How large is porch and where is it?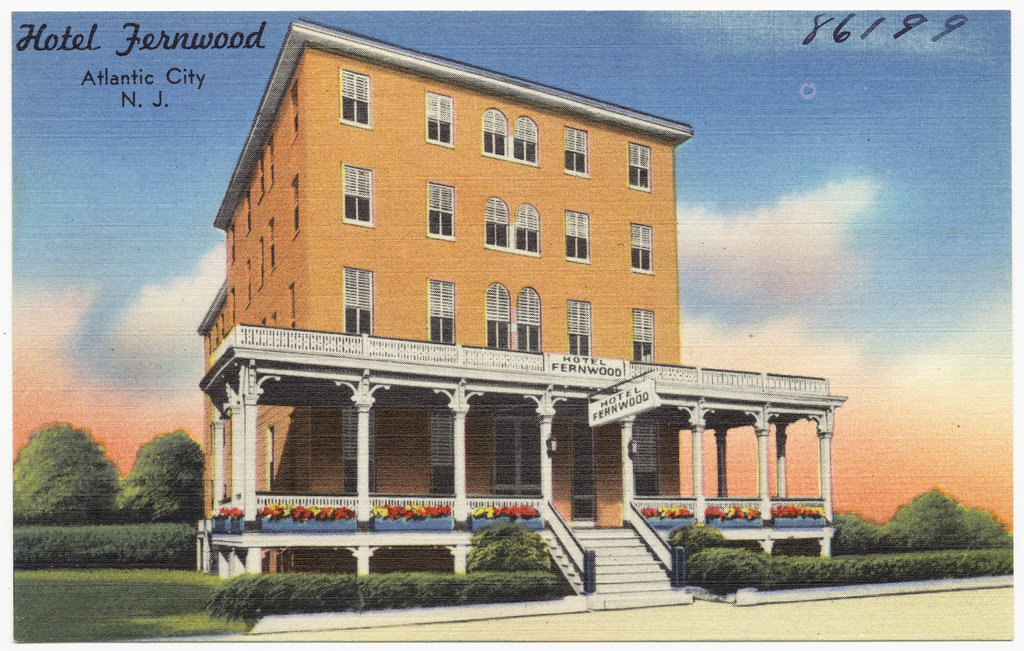
Bounding box: <box>213,487,825,528</box>.
